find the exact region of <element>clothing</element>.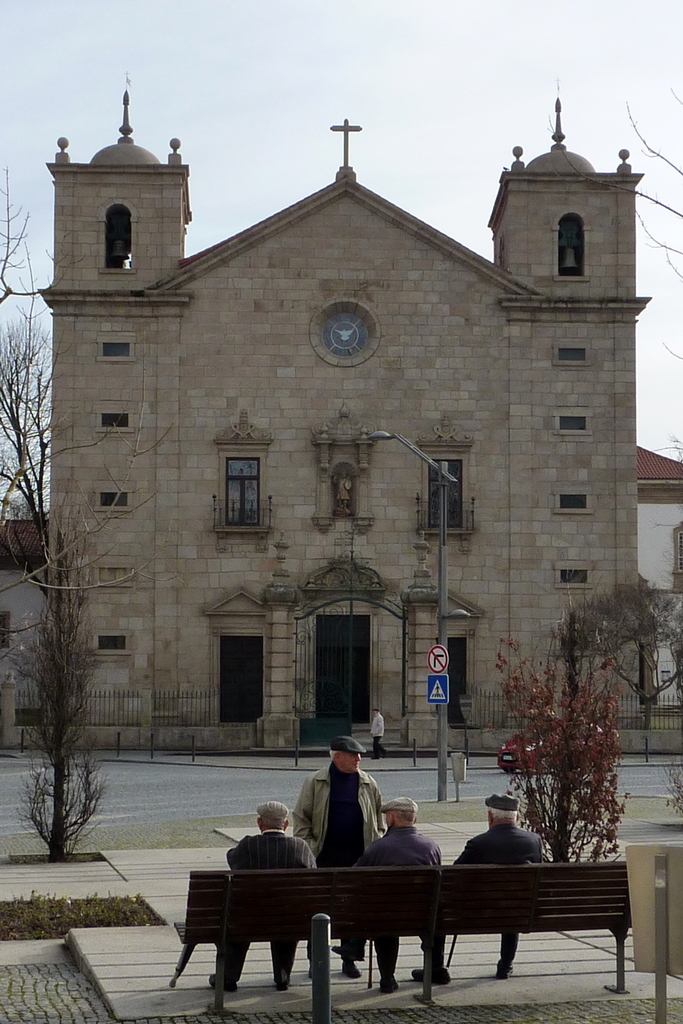
Exact region: {"left": 367, "top": 711, "right": 386, "bottom": 756}.
